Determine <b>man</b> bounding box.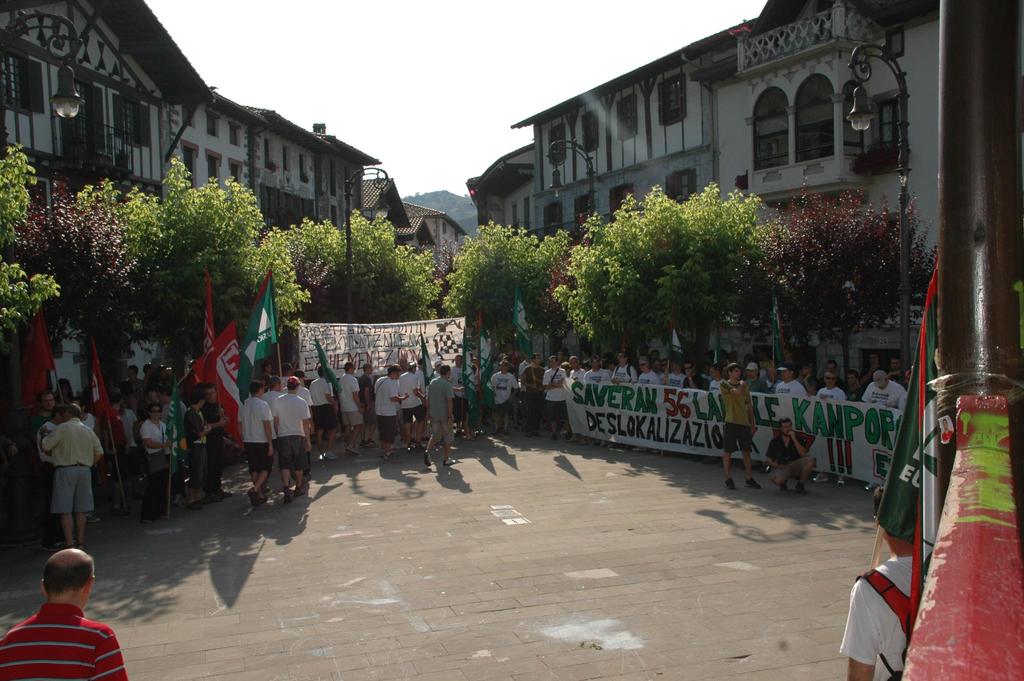
Determined: region(433, 358, 442, 378).
